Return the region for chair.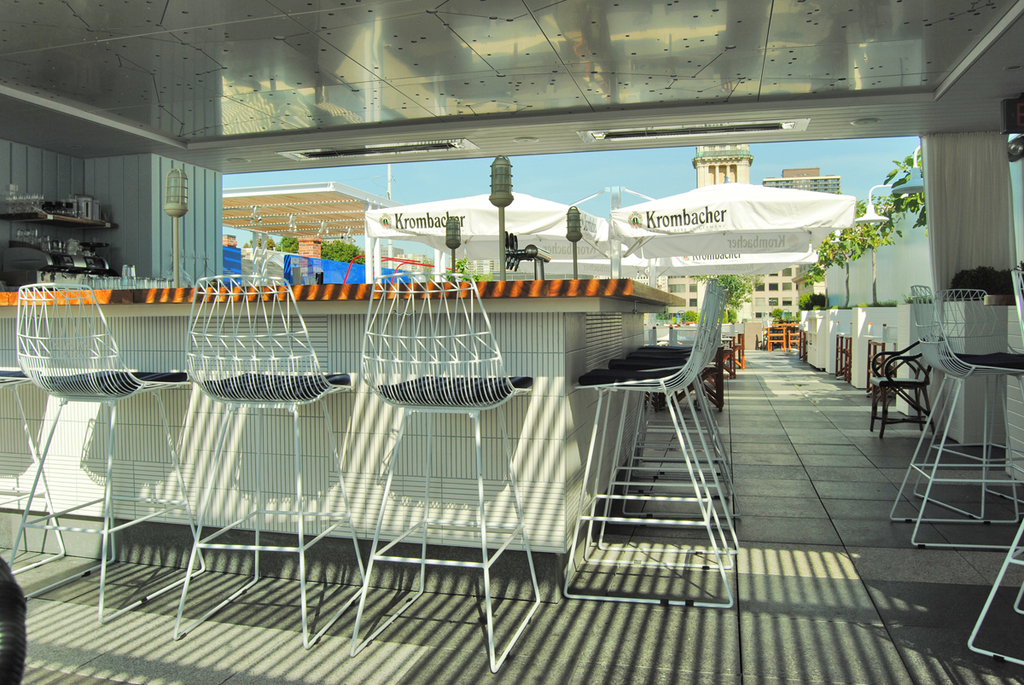
select_region(0, 360, 71, 577).
